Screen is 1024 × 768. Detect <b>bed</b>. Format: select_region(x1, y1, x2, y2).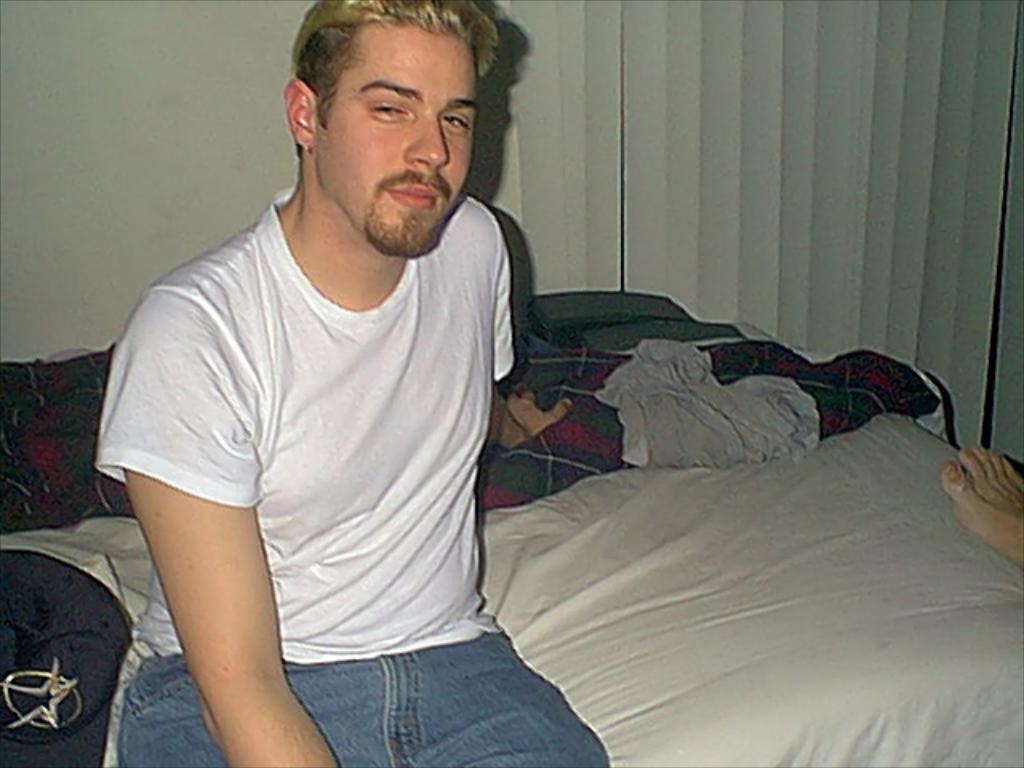
select_region(0, 347, 1022, 766).
